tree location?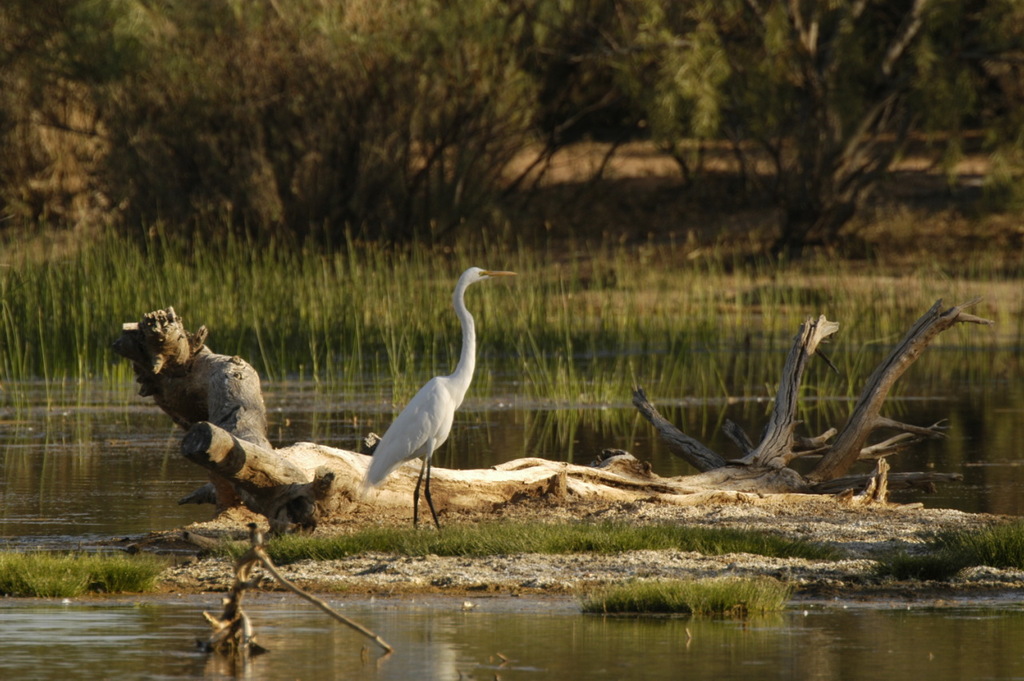
(565, 0, 1023, 260)
